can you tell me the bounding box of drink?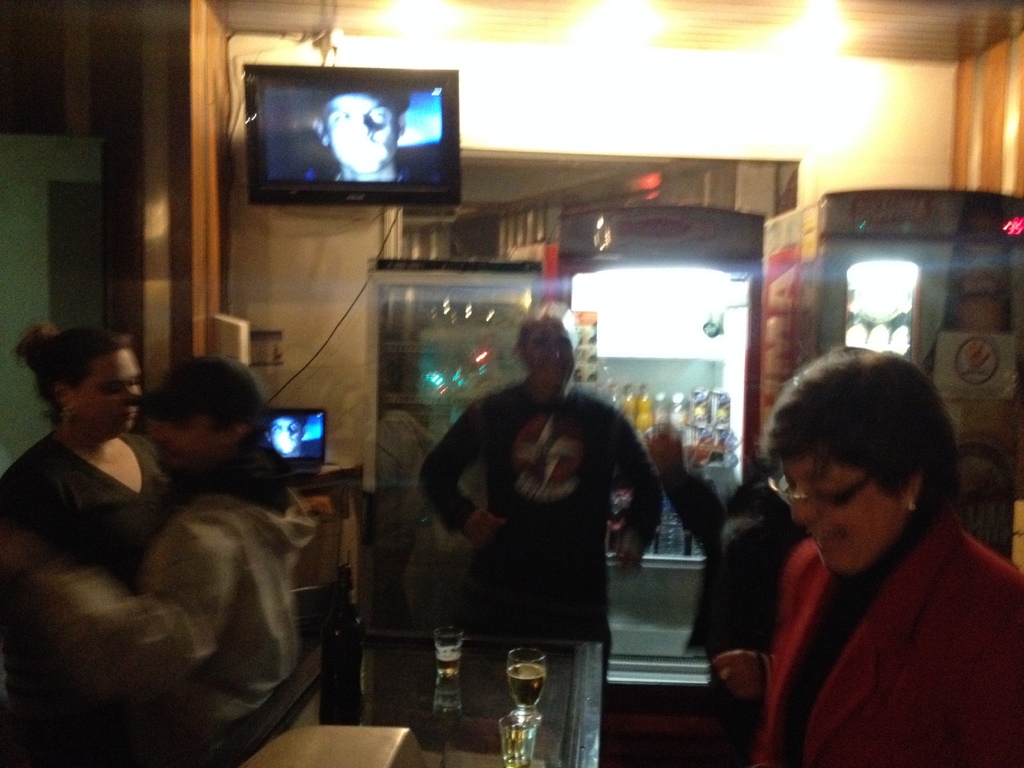
region(657, 392, 666, 426).
